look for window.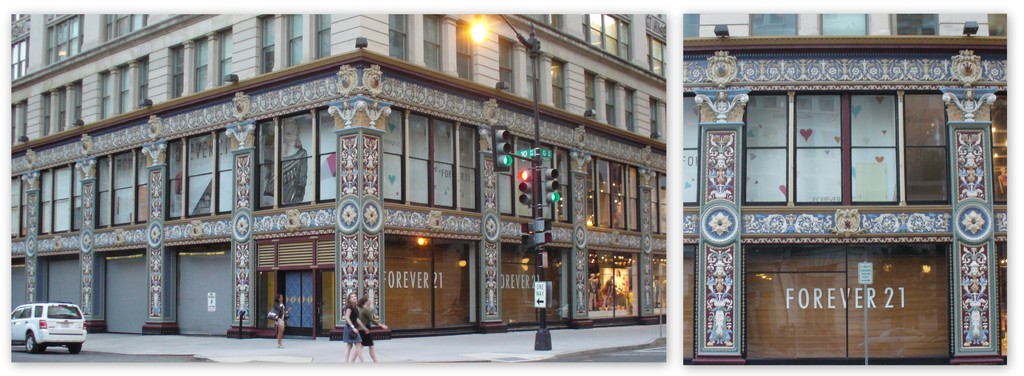
Found: rect(39, 164, 77, 235).
